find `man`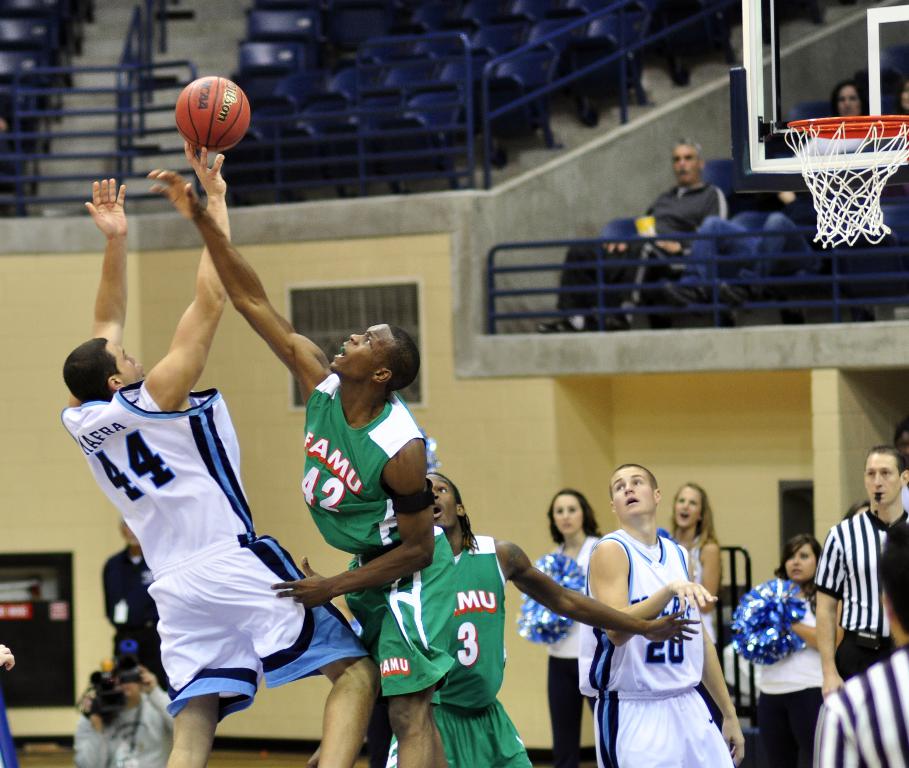
Rect(98, 521, 172, 687)
